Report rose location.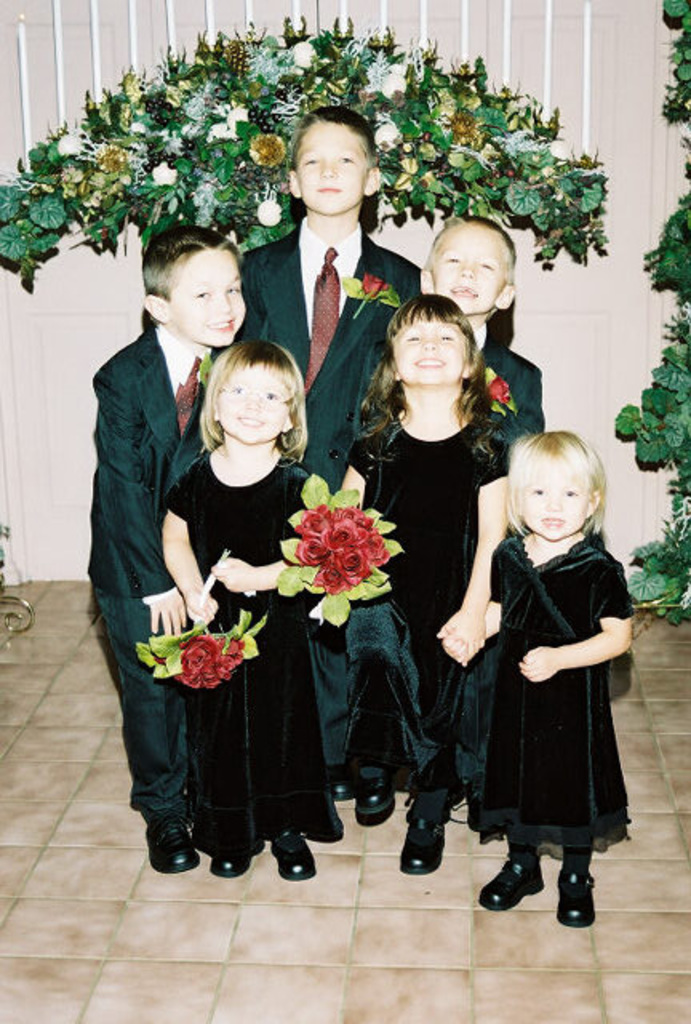
Report: <box>363,270,389,298</box>.
